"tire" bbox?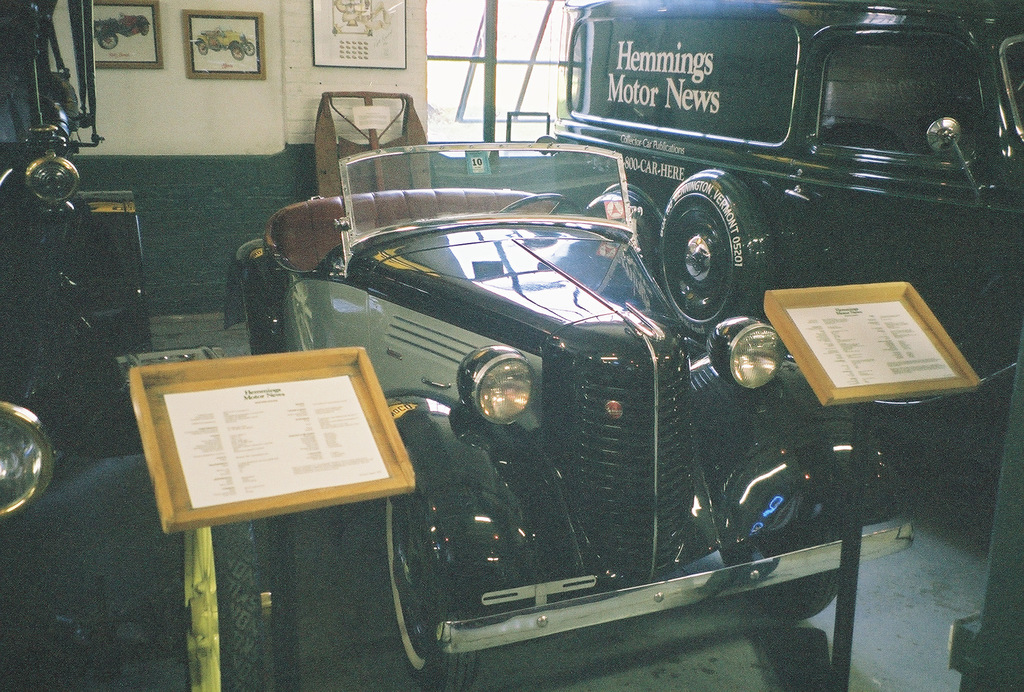
<bbox>382, 438, 481, 691</bbox>
